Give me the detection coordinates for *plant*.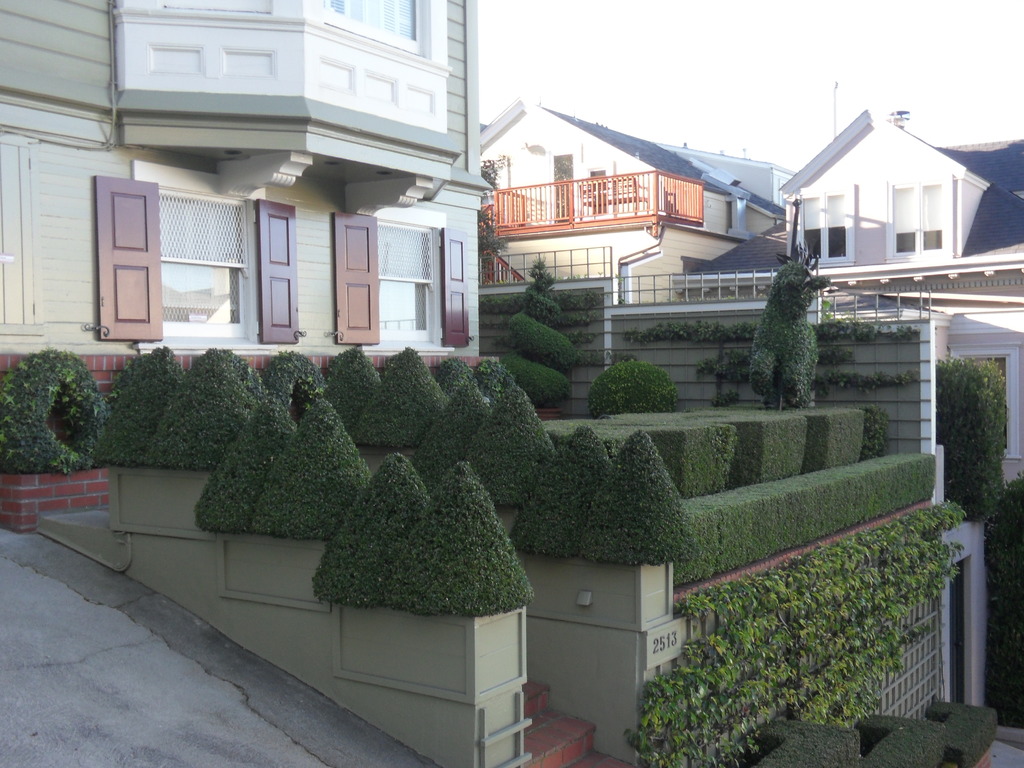
left=355, top=347, right=458, bottom=449.
